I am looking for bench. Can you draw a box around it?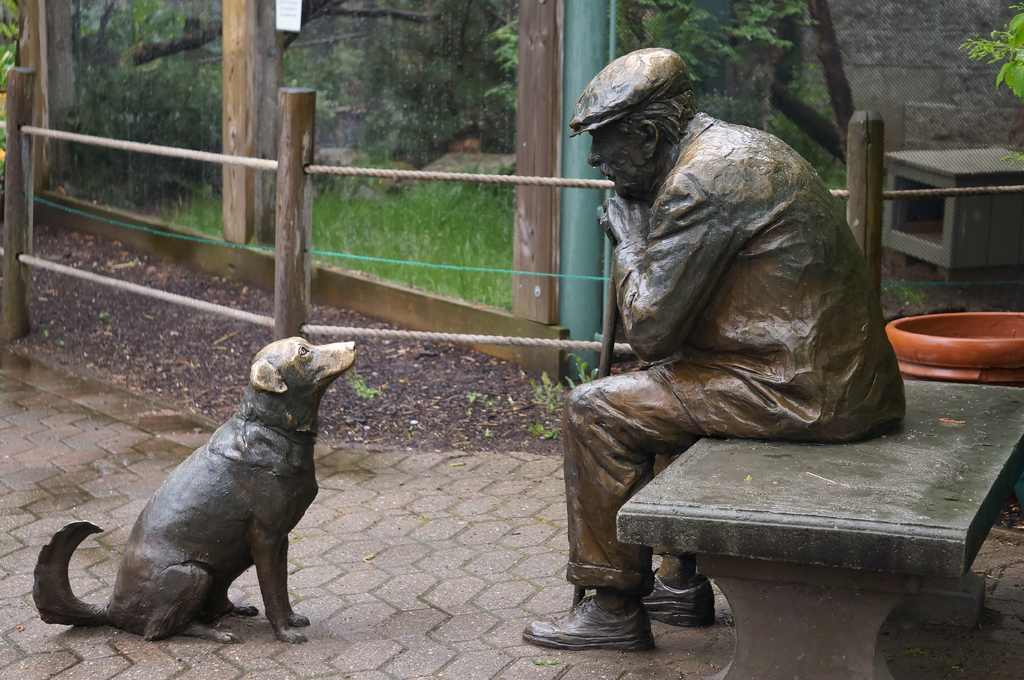
Sure, the bounding box is x1=601 y1=368 x2=1023 y2=662.
